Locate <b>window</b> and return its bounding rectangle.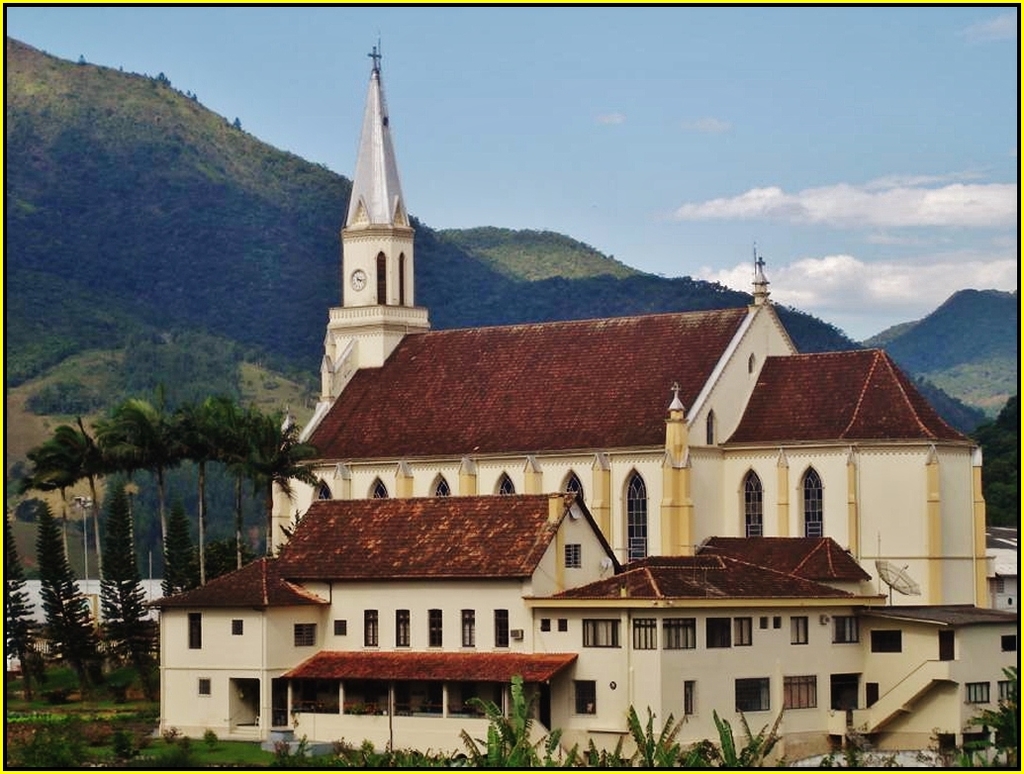
box=[870, 681, 883, 706].
